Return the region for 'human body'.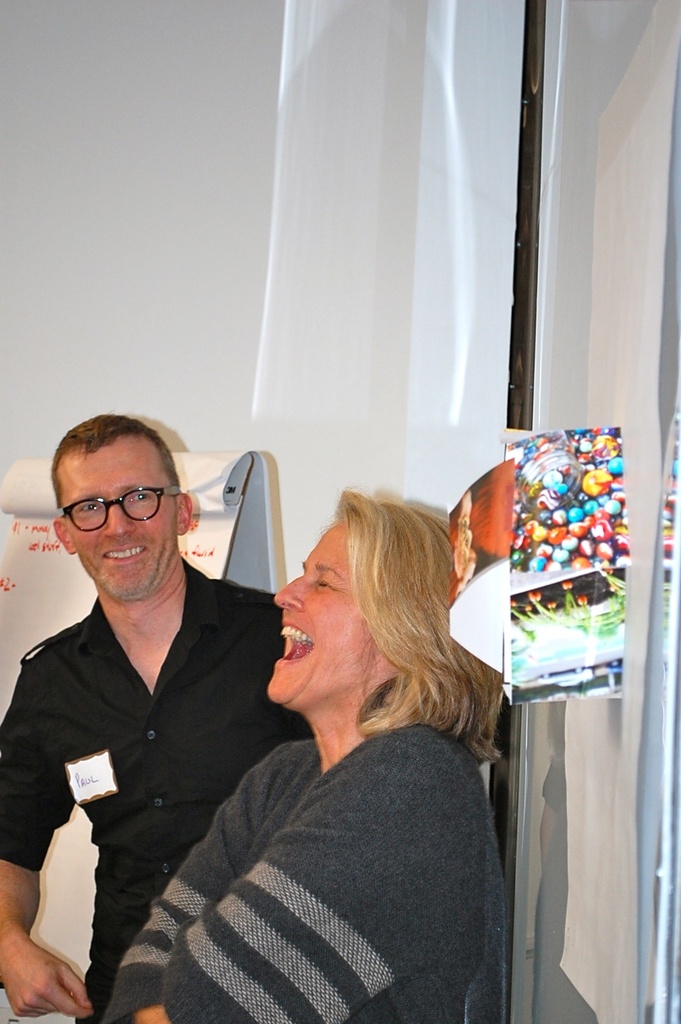
crop(0, 406, 322, 1021).
